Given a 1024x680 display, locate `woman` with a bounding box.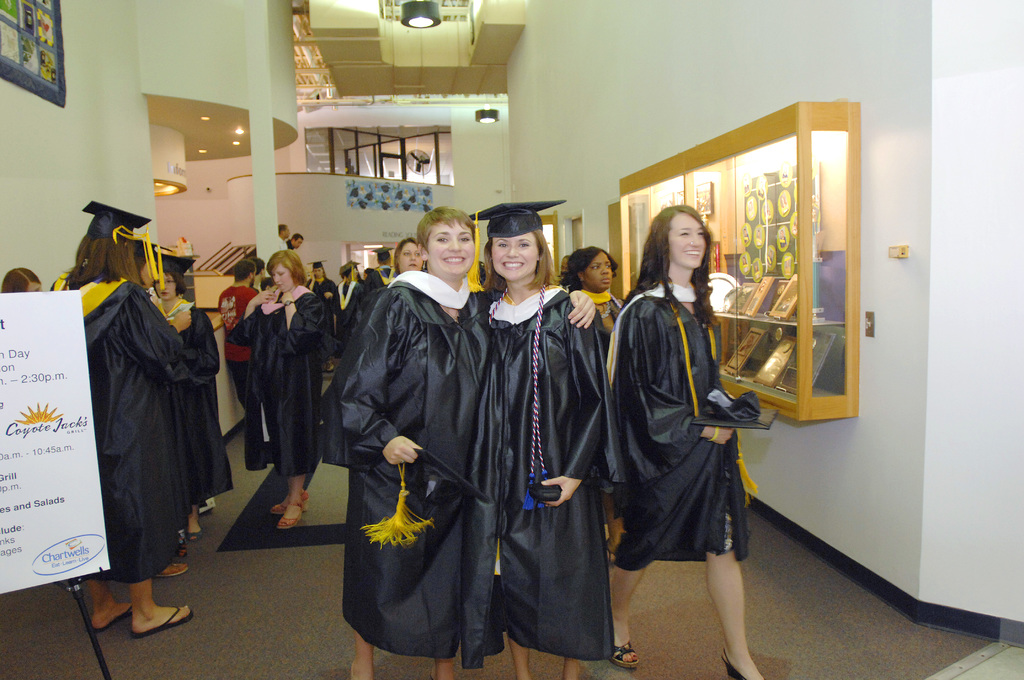
Located: 72 202 206 624.
